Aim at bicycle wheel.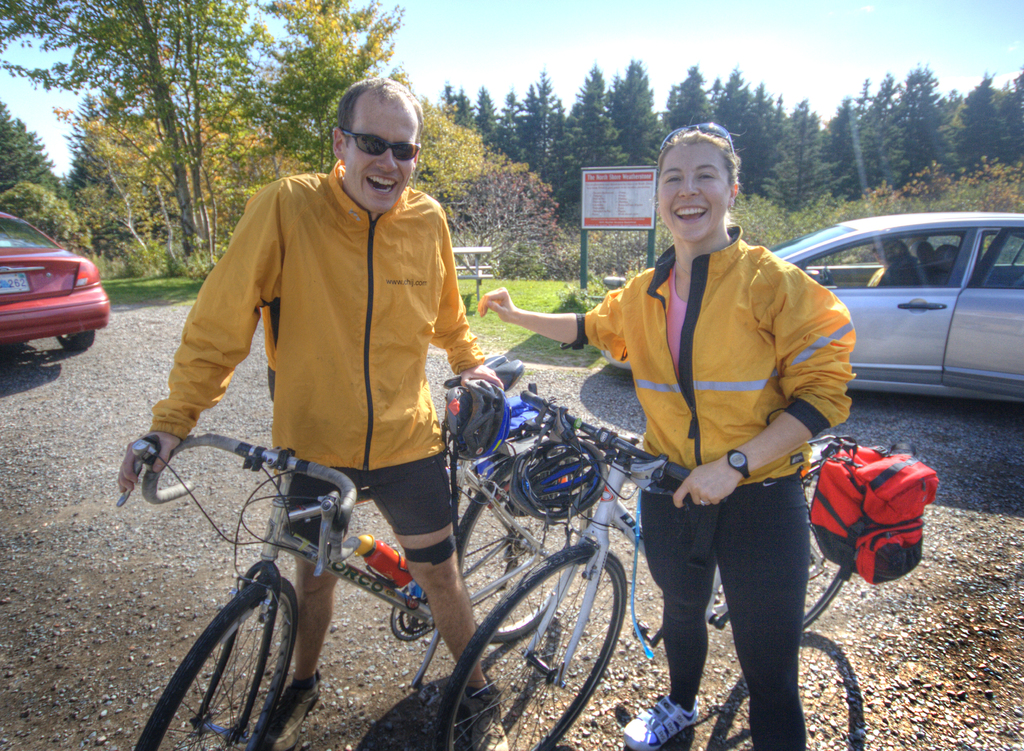
Aimed at pyautogui.locateOnScreen(133, 578, 305, 750).
